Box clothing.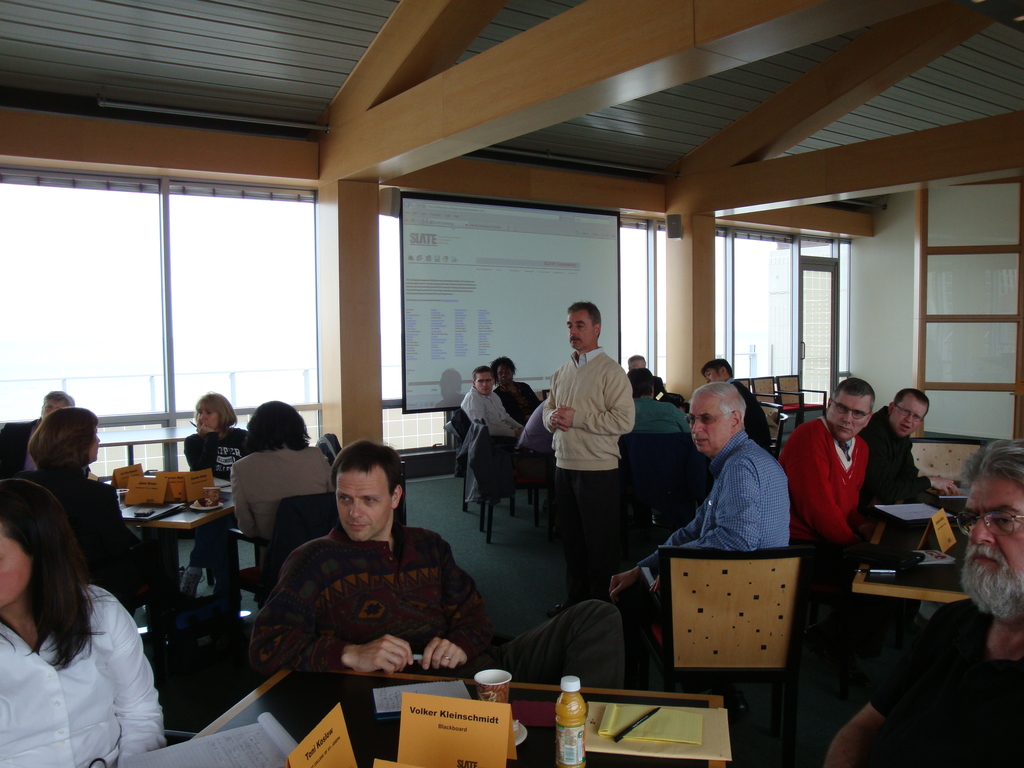
{"left": 799, "top": 414, "right": 895, "bottom": 568}.
